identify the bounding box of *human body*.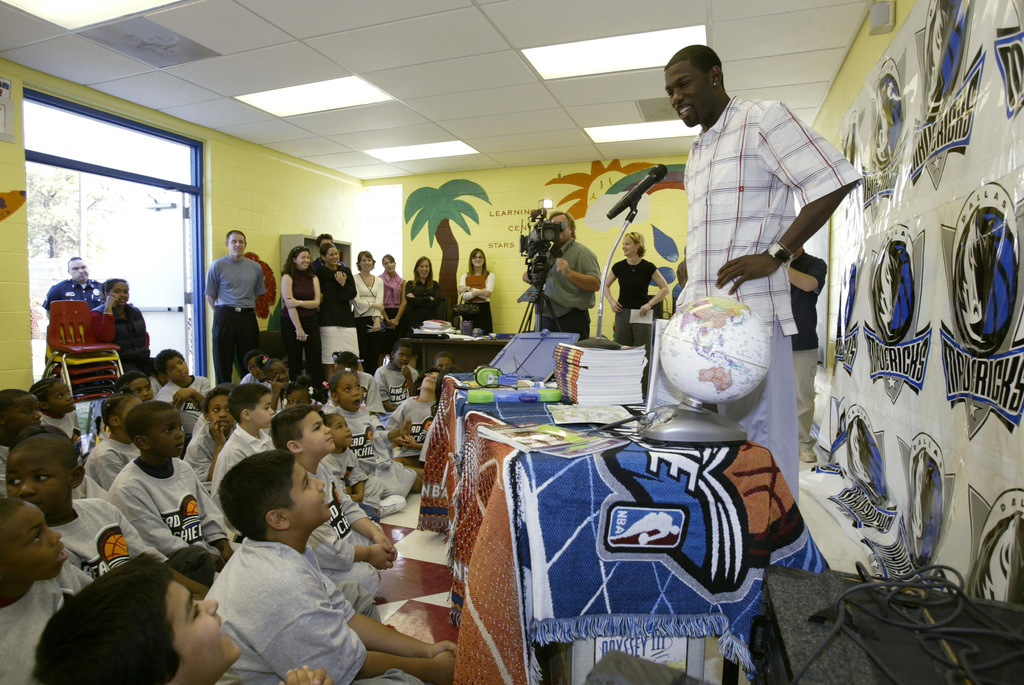
39, 275, 106, 317.
